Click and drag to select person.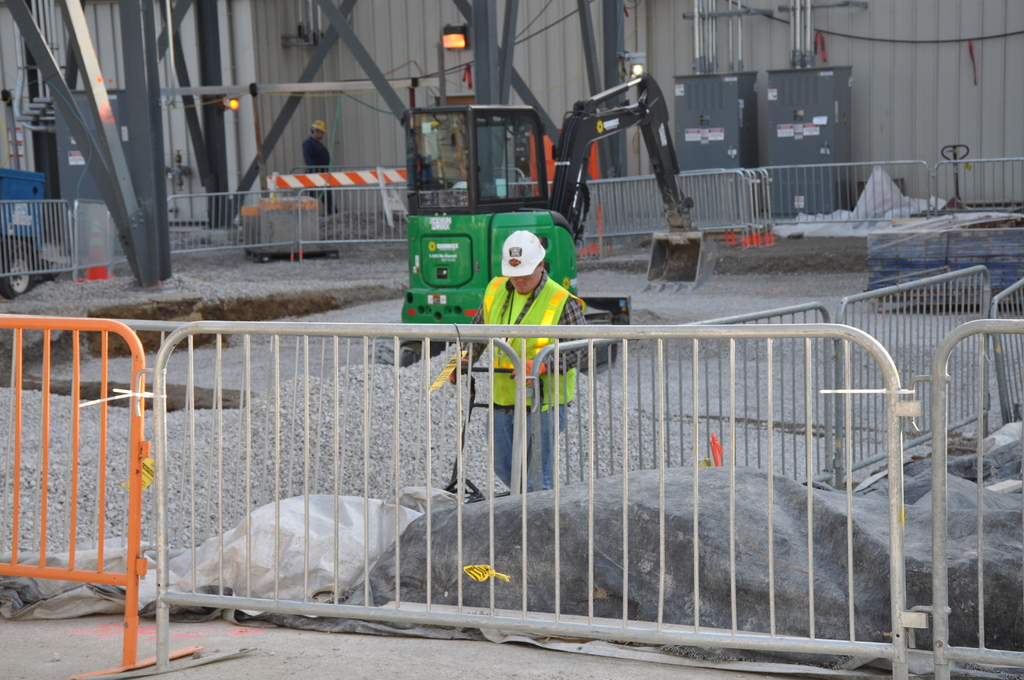
Selection: box=[451, 230, 591, 491].
